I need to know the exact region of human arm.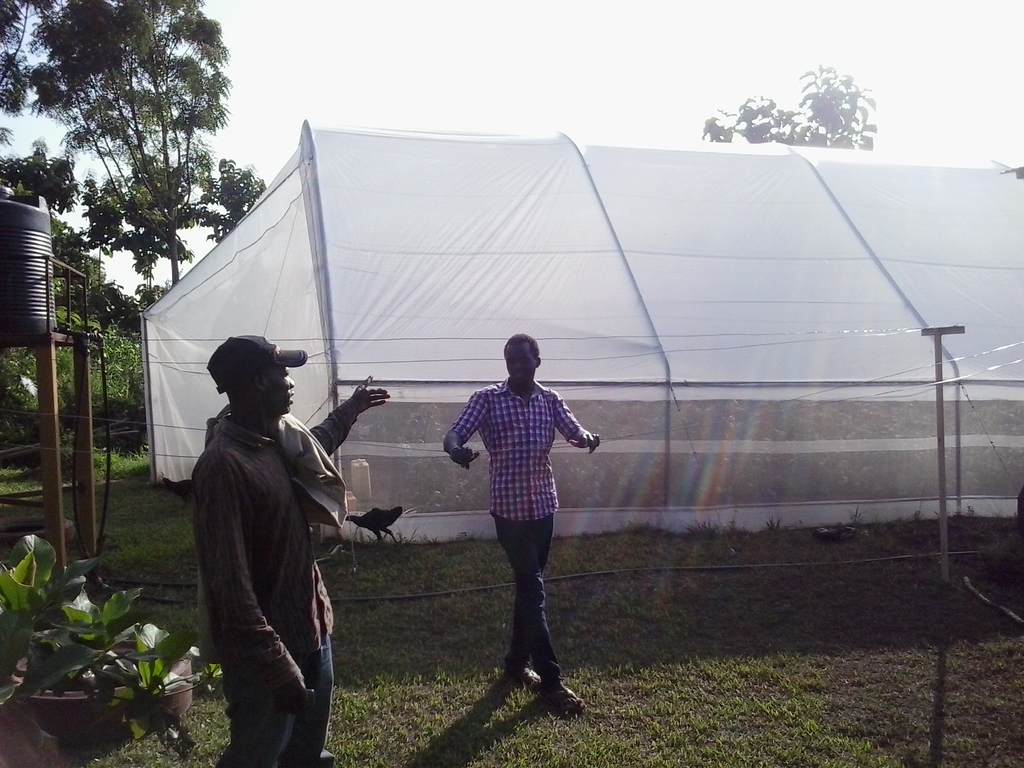
Region: 440/390/491/475.
